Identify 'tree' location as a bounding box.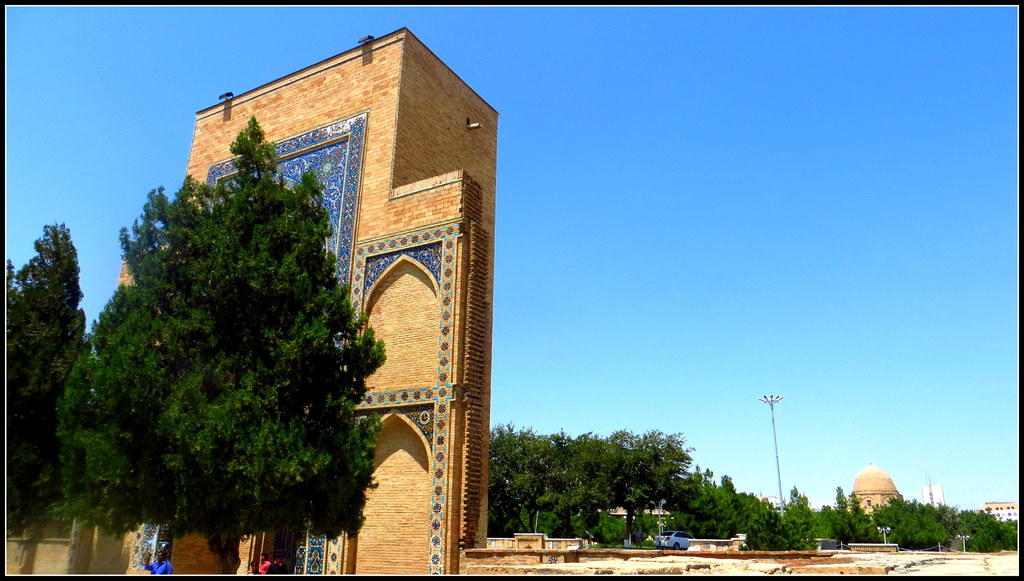
[0,222,93,536].
